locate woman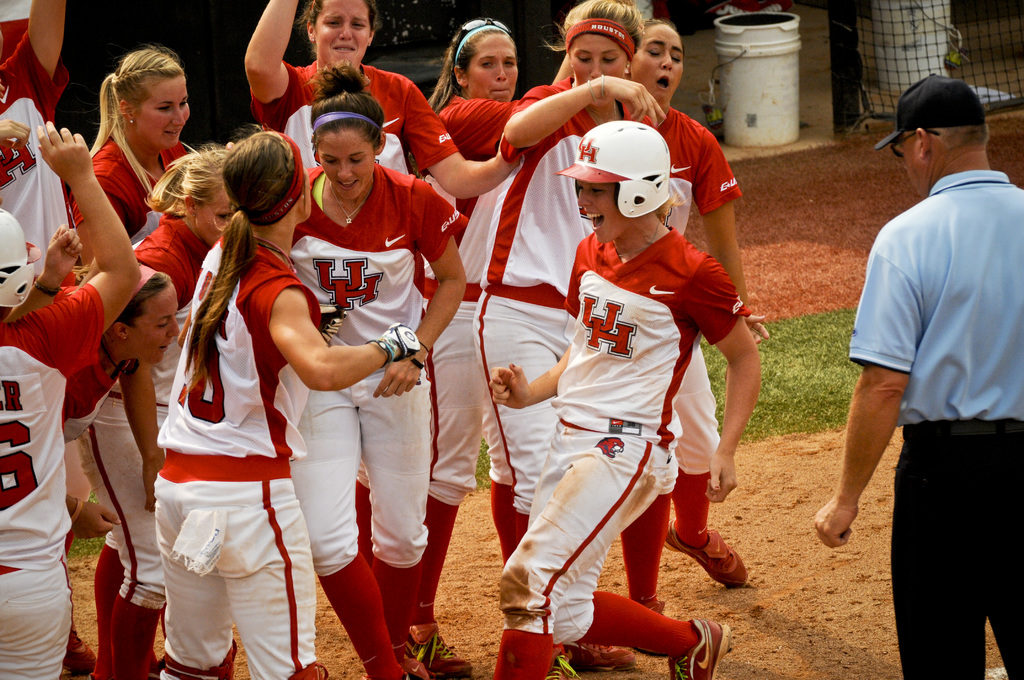
box=[404, 9, 566, 679]
